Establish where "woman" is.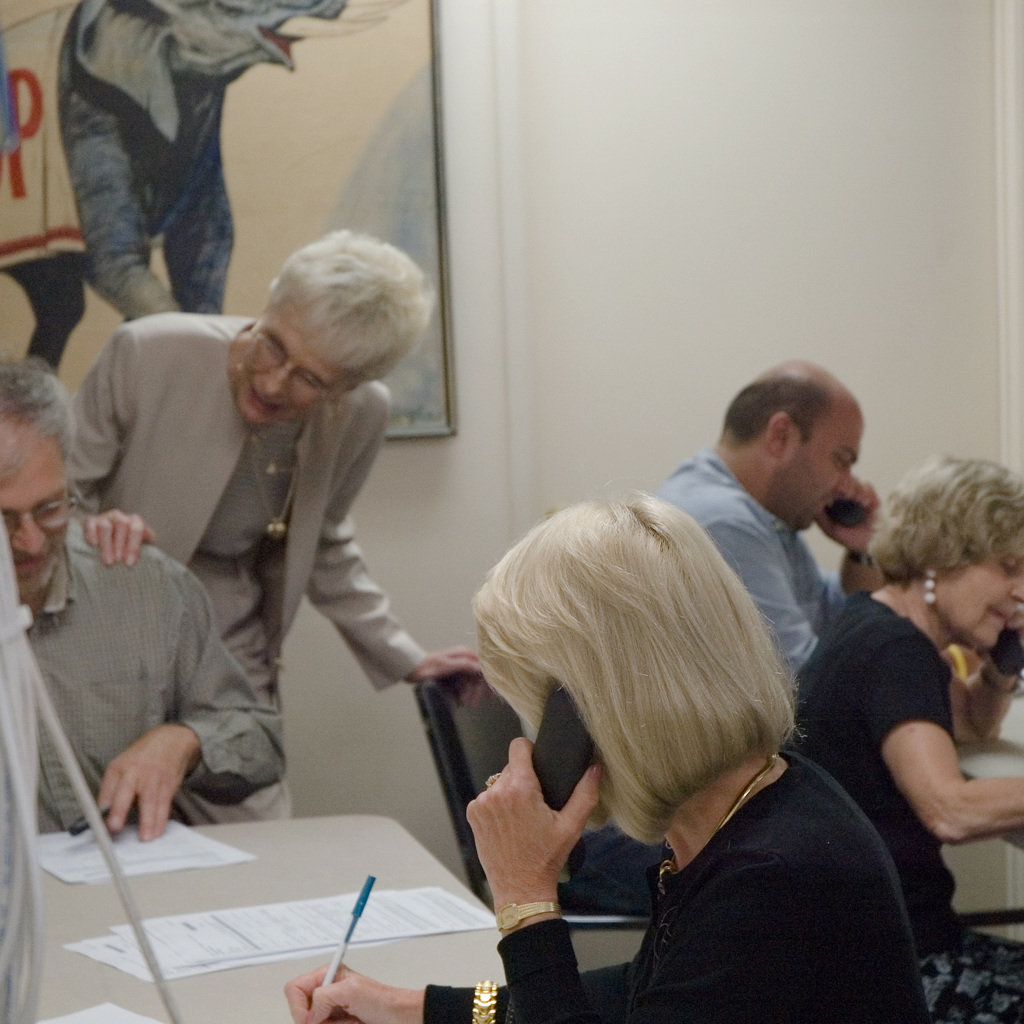
Established at [779,454,1023,1023].
